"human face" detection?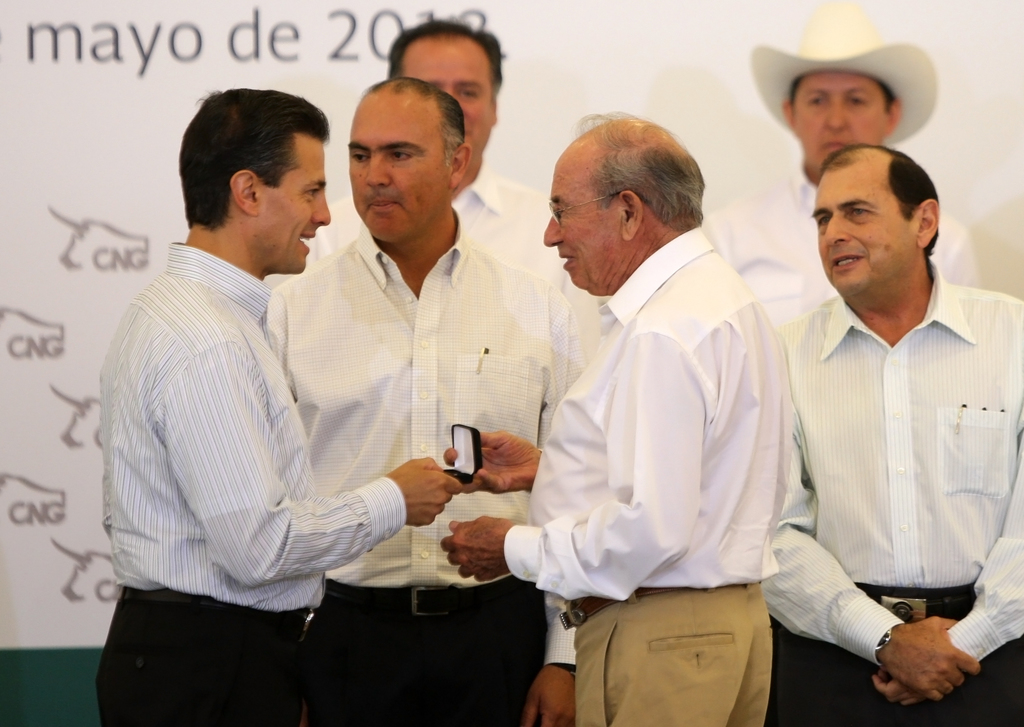
detection(400, 38, 494, 163)
